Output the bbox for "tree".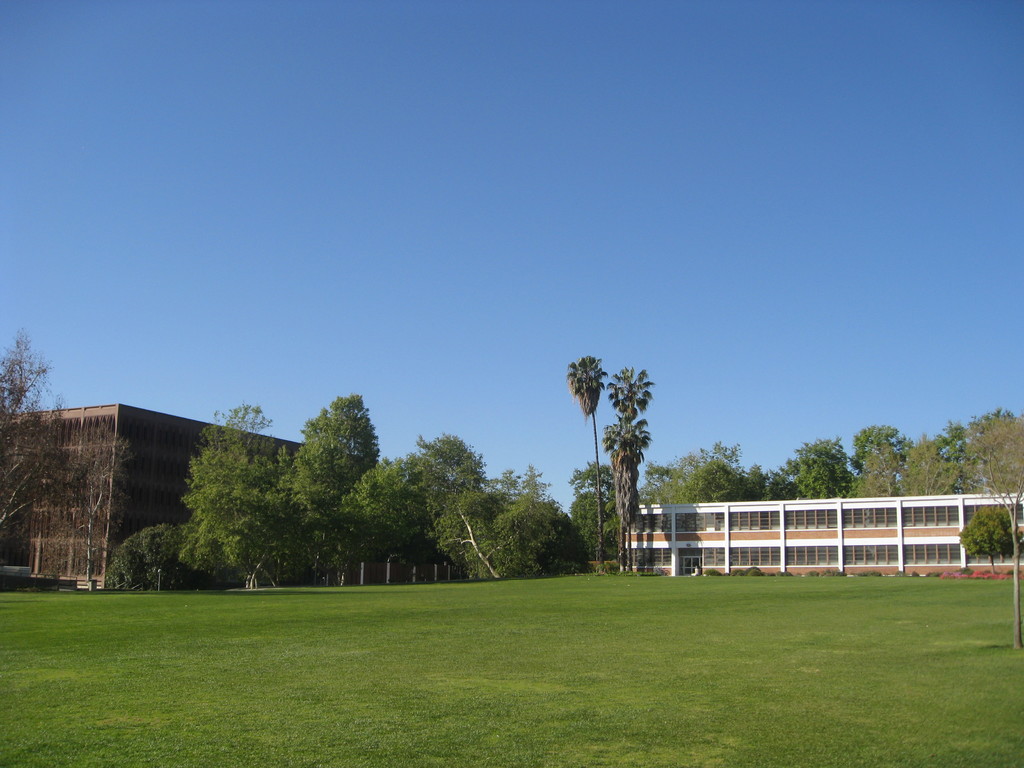
BBox(268, 390, 379, 585).
